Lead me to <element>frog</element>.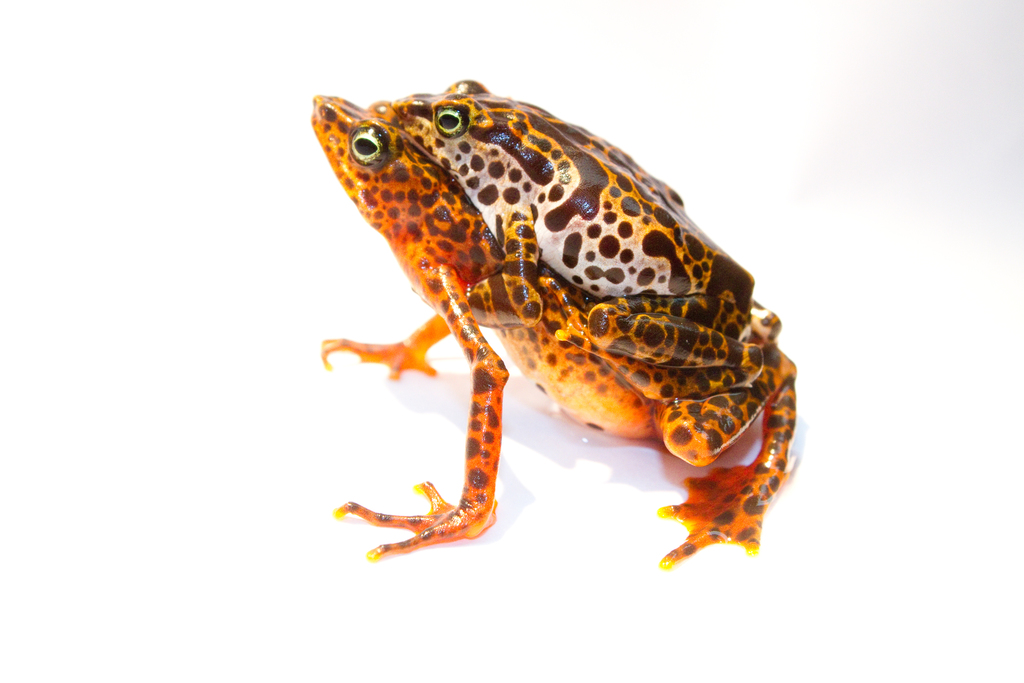
Lead to l=382, t=72, r=796, b=370.
